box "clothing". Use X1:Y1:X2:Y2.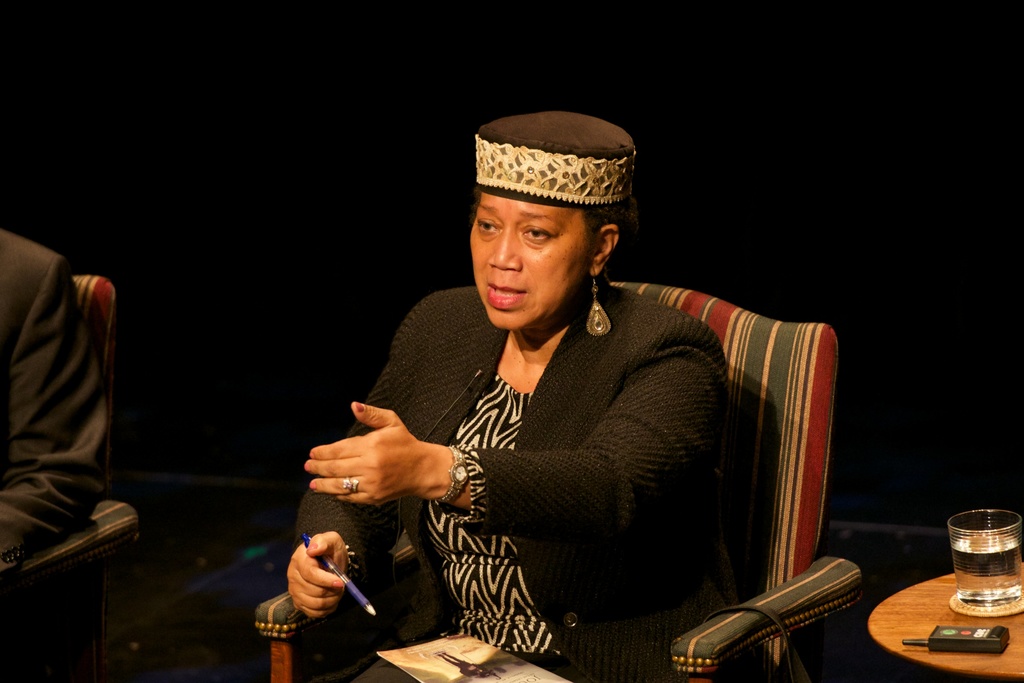
1:224:121:580.
